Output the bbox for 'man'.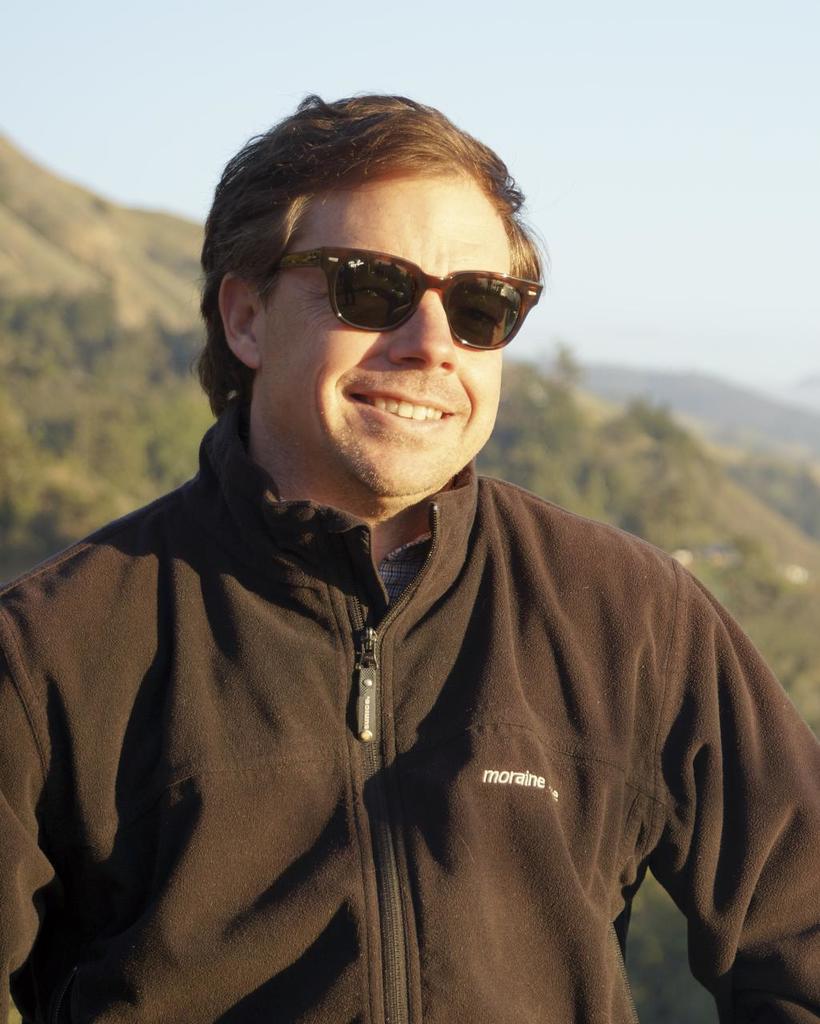
BBox(4, 88, 803, 1010).
